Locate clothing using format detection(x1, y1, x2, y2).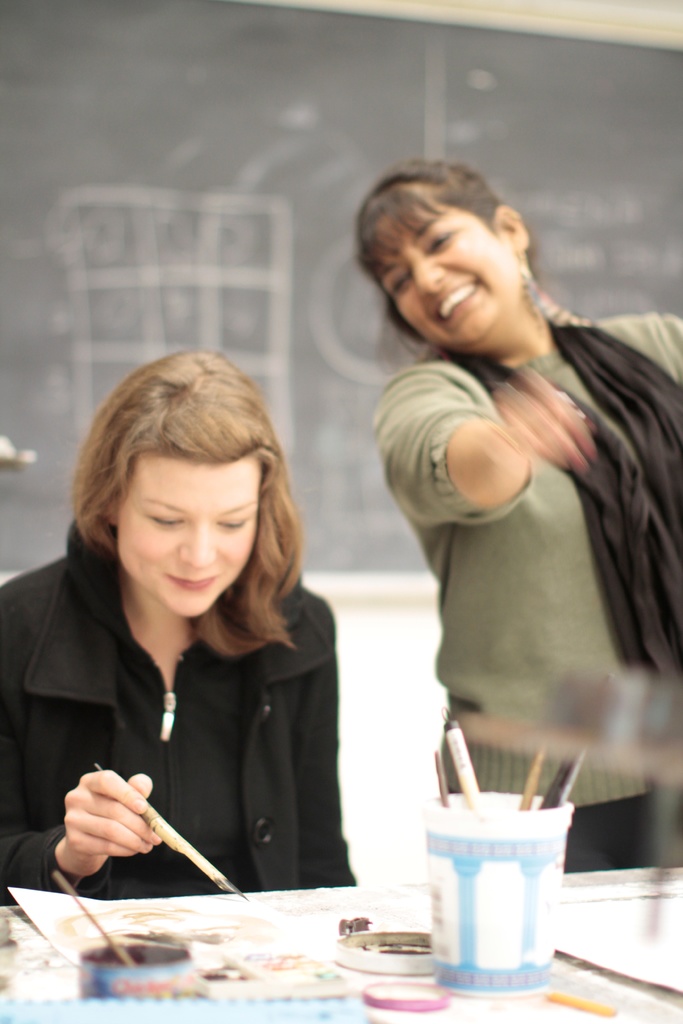
detection(10, 522, 367, 899).
